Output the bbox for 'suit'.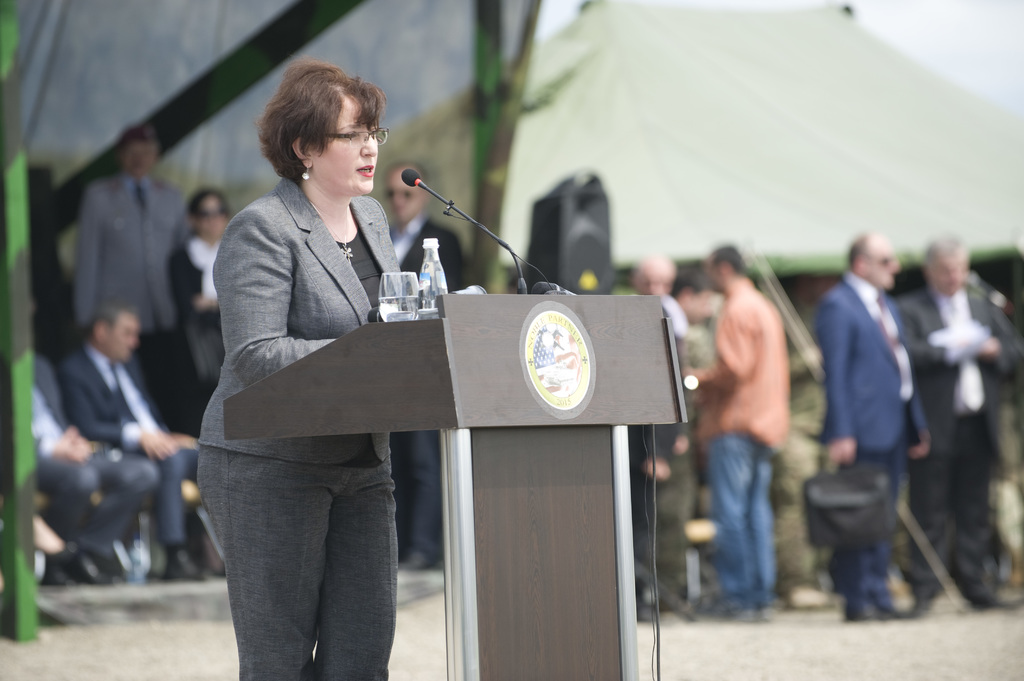
[817, 279, 934, 602].
